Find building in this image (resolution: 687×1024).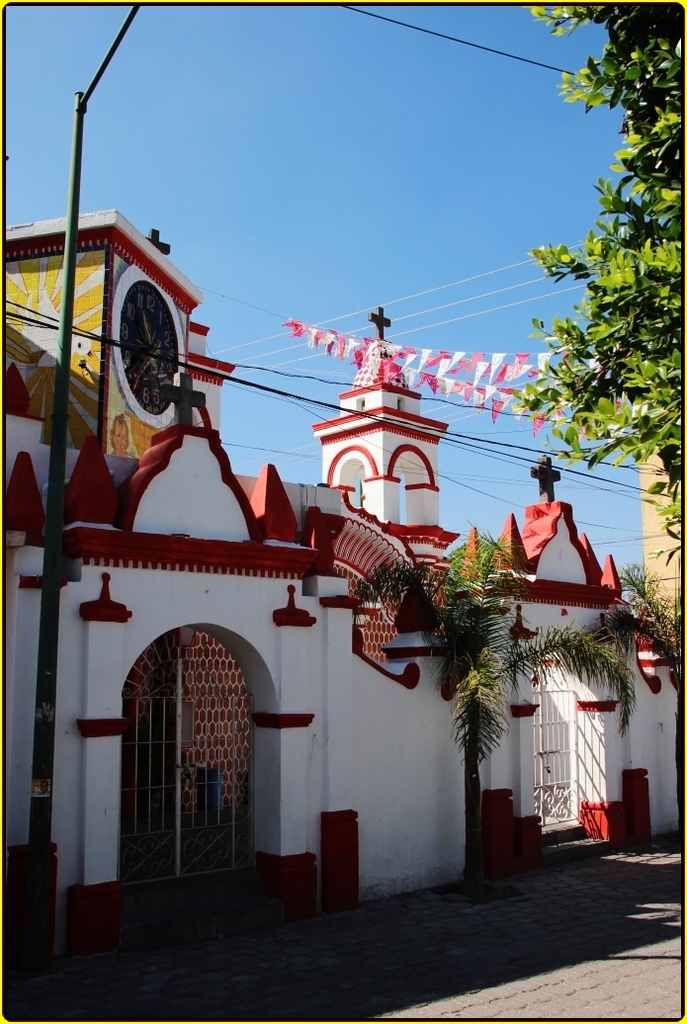
bbox(637, 443, 686, 655).
